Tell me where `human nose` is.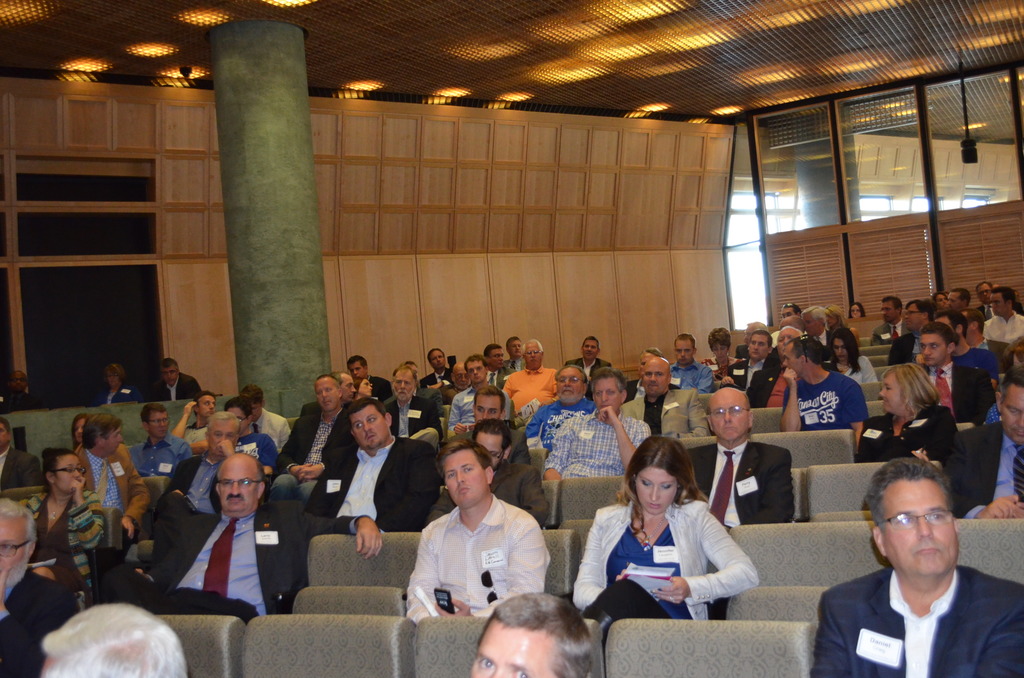
`human nose` is at <region>72, 469, 83, 481</region>.
